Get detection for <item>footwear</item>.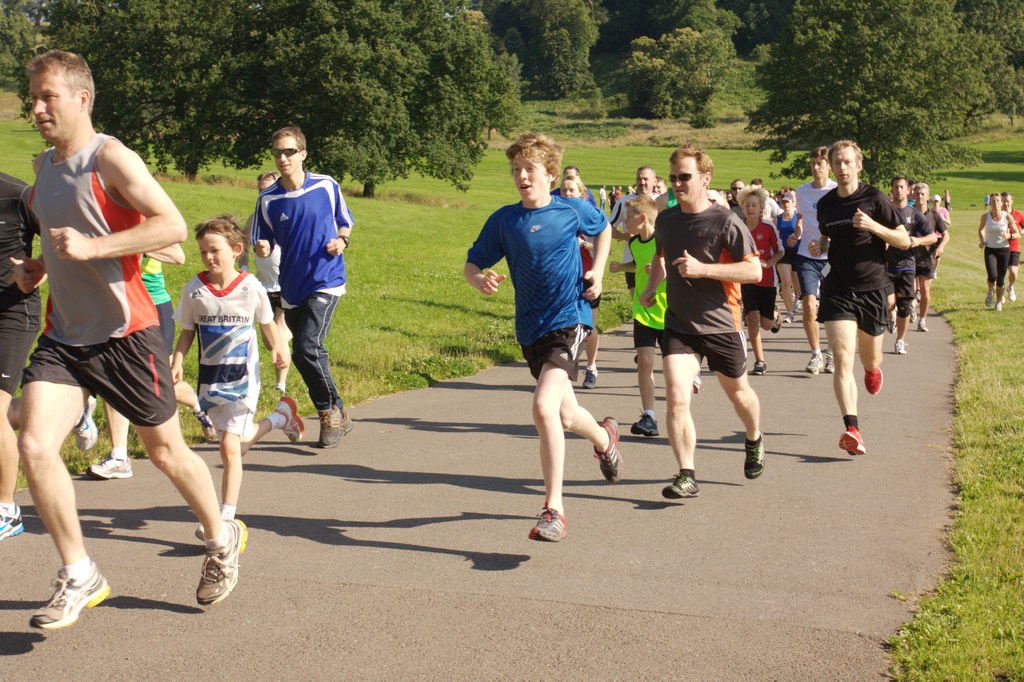
Detection: <box>863,367,884,394</box>.
